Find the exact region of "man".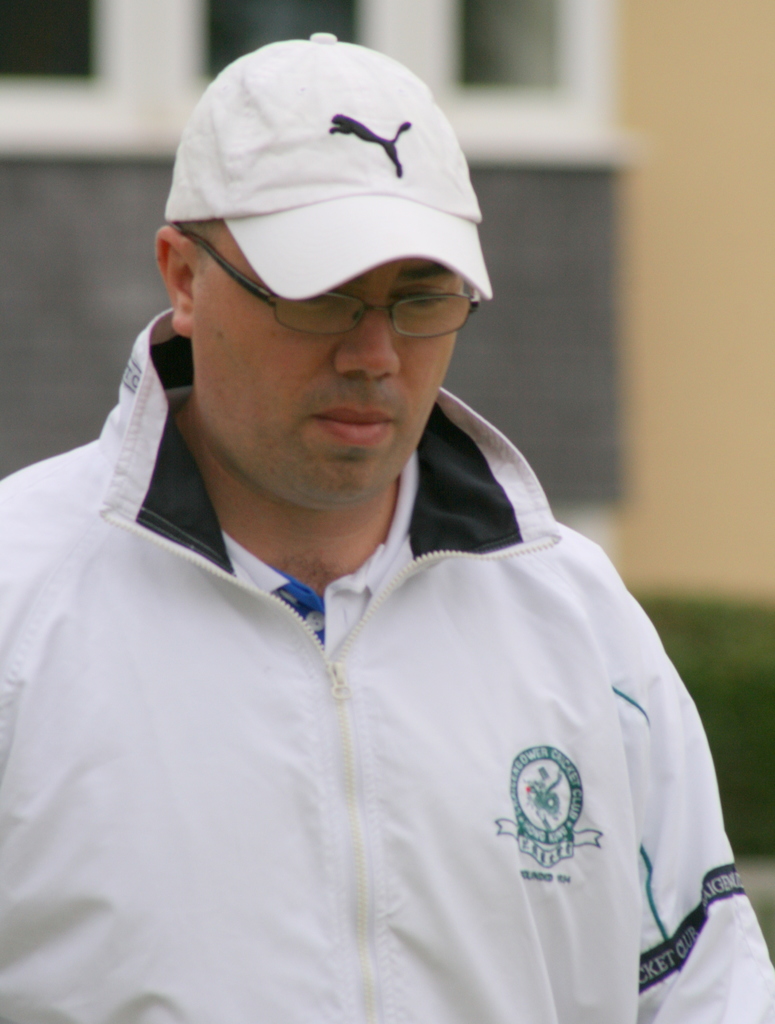
Exact region: bbox(28, 17, 746, 1023).
